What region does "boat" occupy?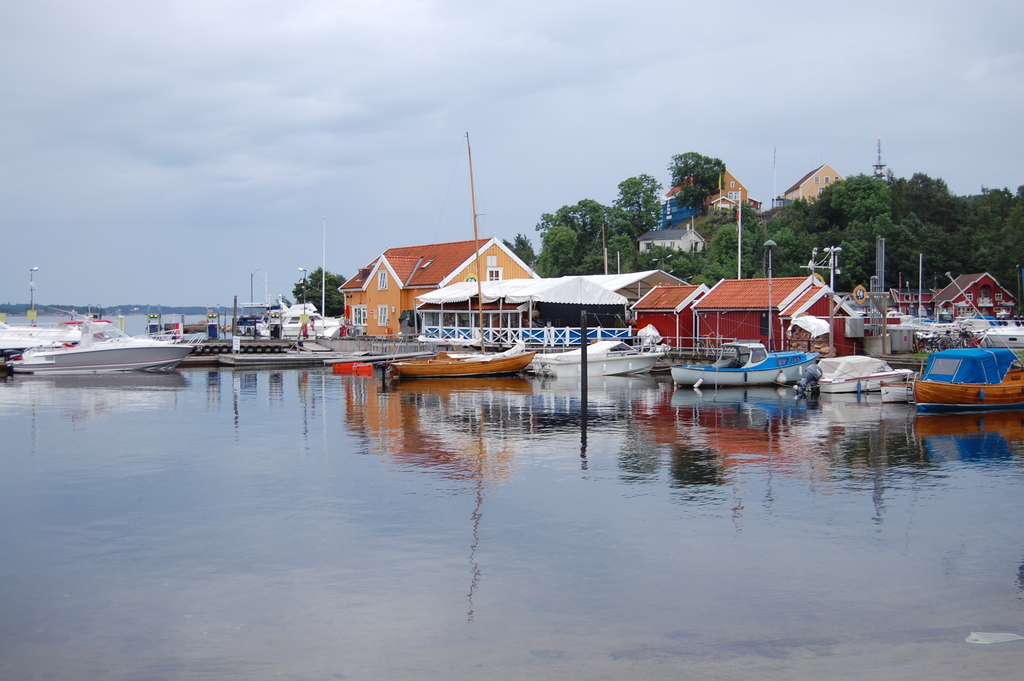
left=878, top=381, right=919, bottom=404.
